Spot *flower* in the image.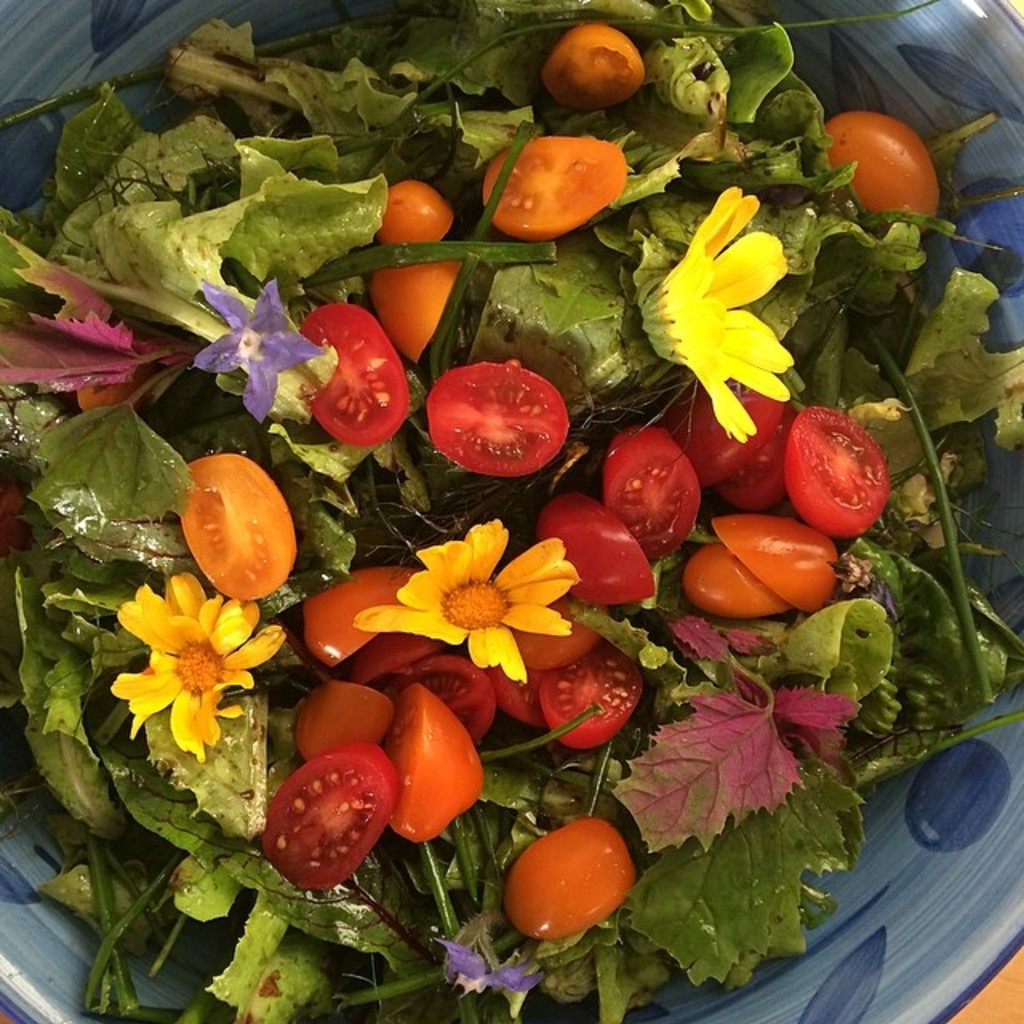
*flower* found at 400,541,566,662.
